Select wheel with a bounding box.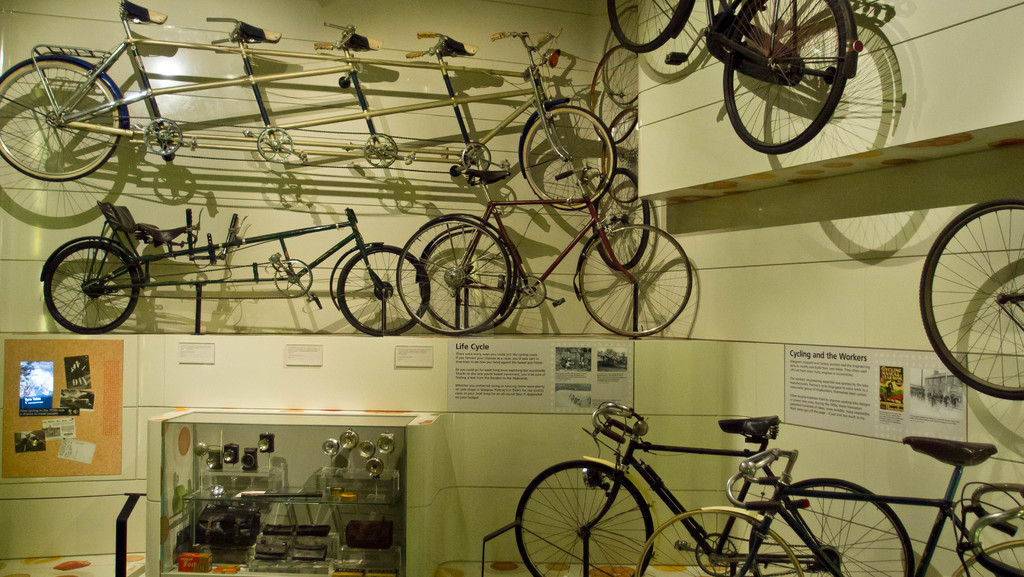
[x1=0, y1=53, x2=125, y2=184].
